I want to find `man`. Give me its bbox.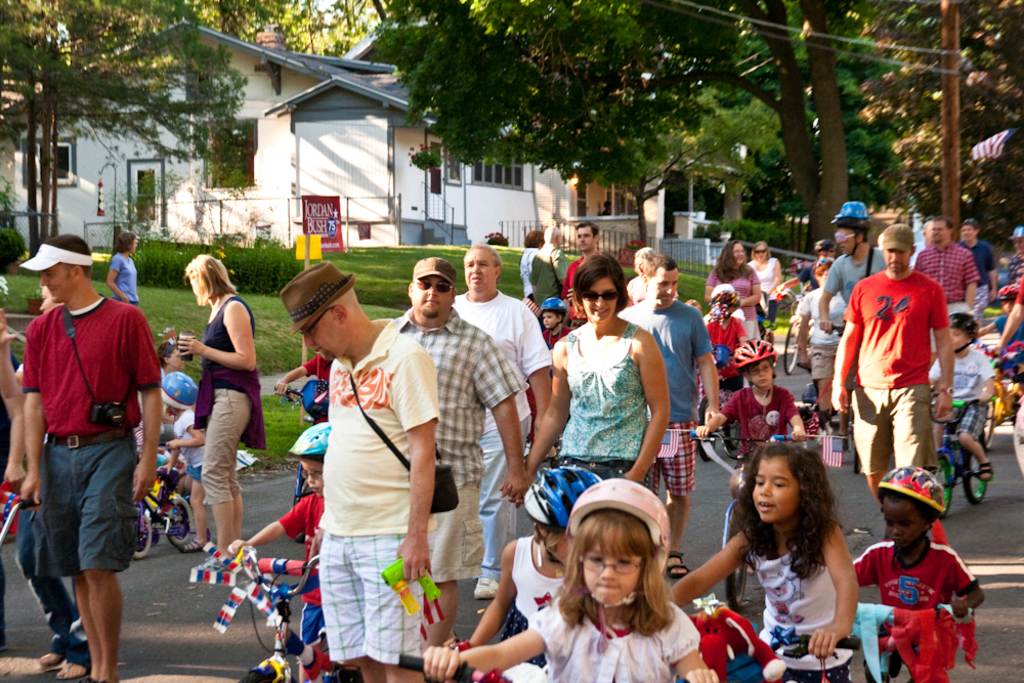
bbox=[843, 454, 996, 682].
